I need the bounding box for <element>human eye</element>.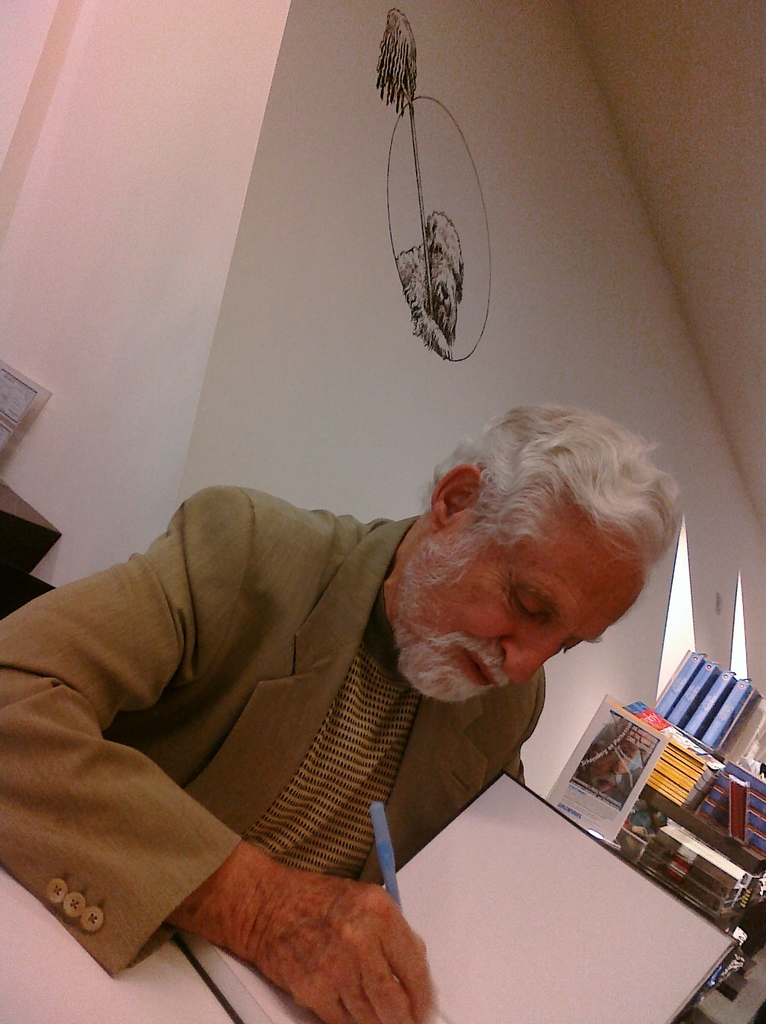
Here it is: 512:582:547:628.
